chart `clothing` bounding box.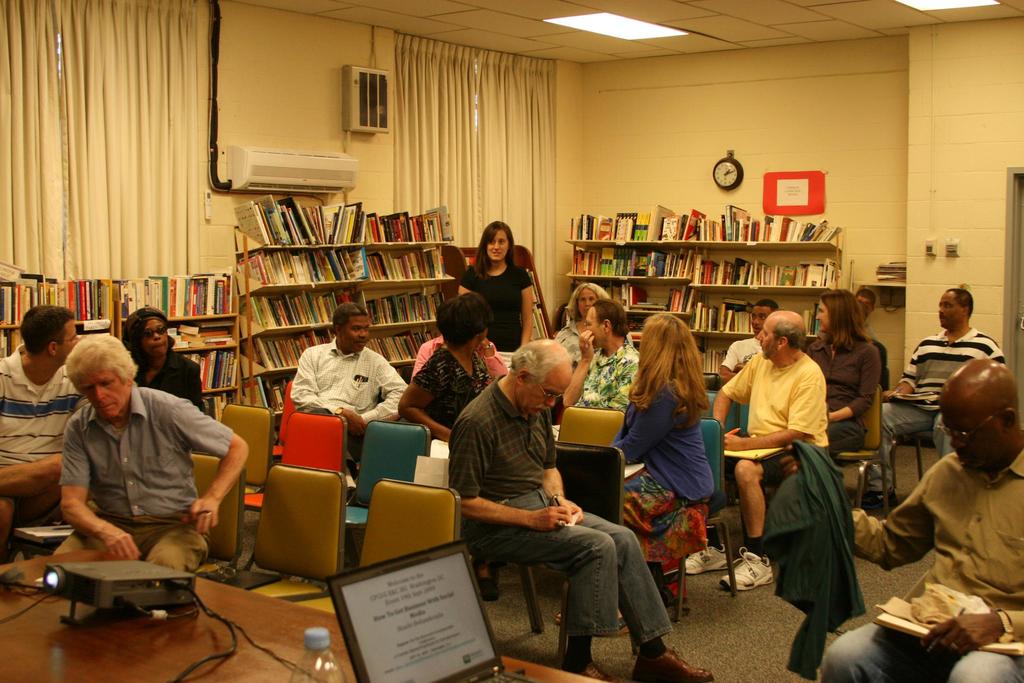
Charted: (x1=874, y1=325, x2=998, y2=486).
